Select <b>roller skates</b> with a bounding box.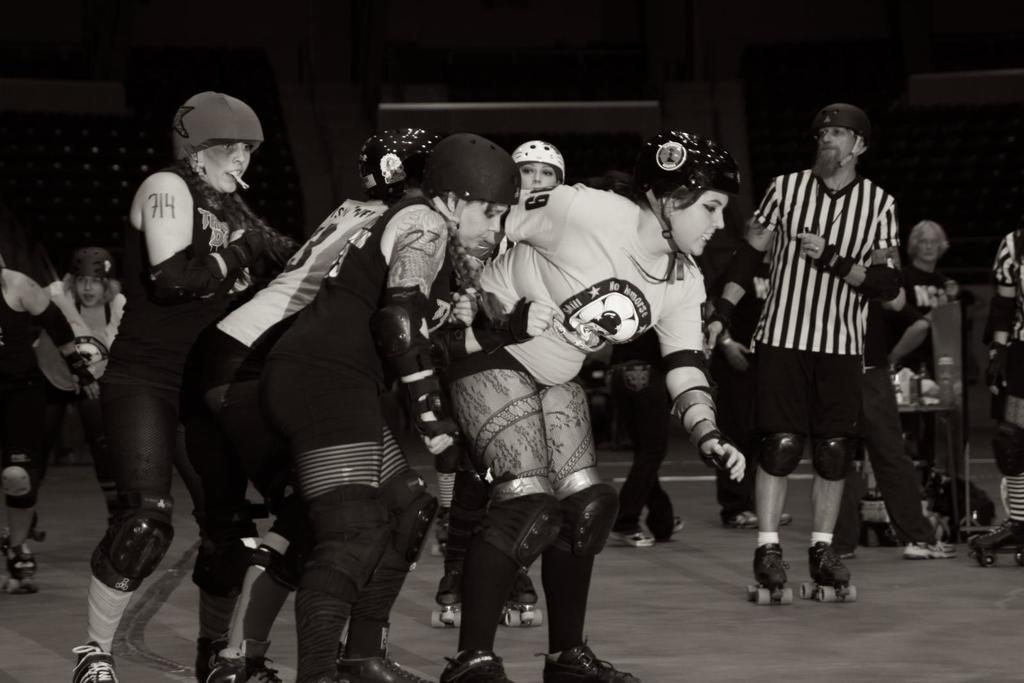
left=746, top=541, right=796, bottom=608.
